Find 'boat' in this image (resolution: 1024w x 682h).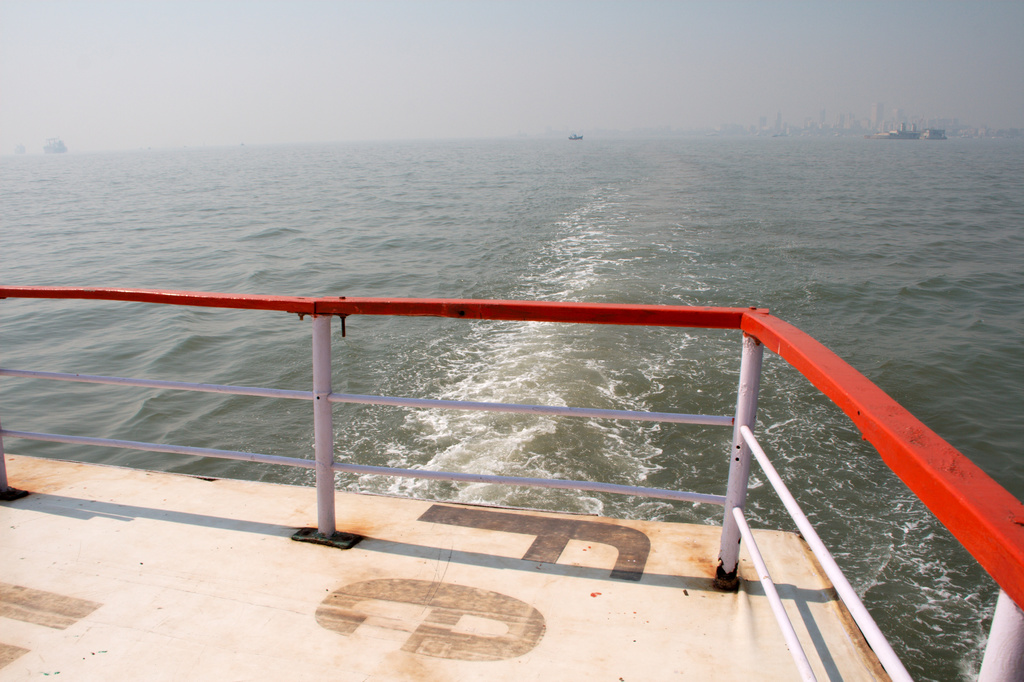
10 141 26 151.
